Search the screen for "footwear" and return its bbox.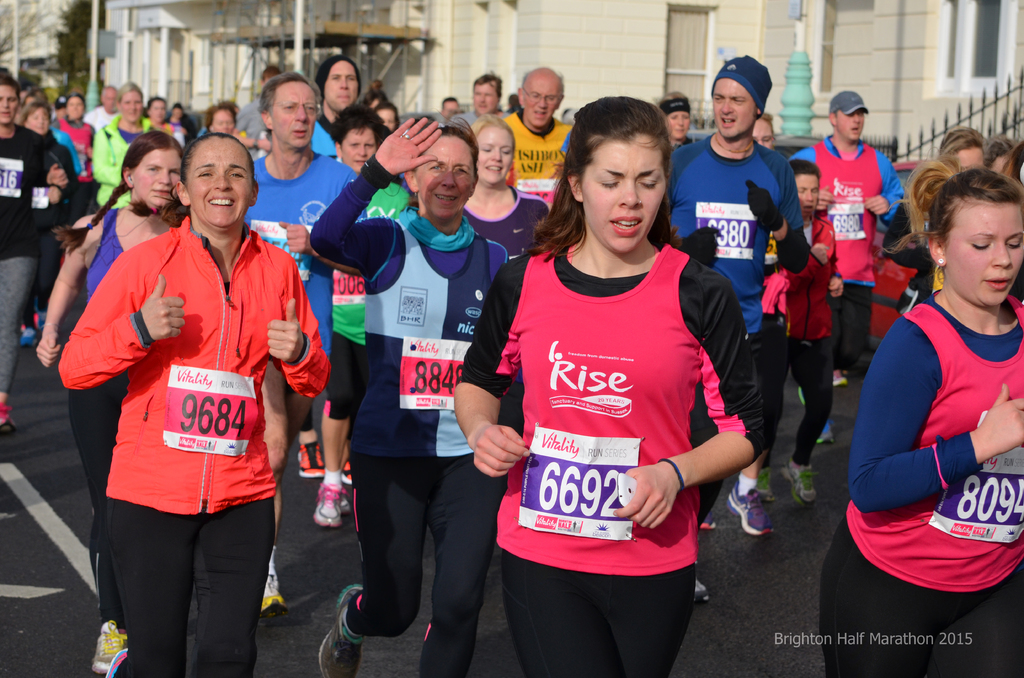
Found: box=[778, 459, 816, 505].
